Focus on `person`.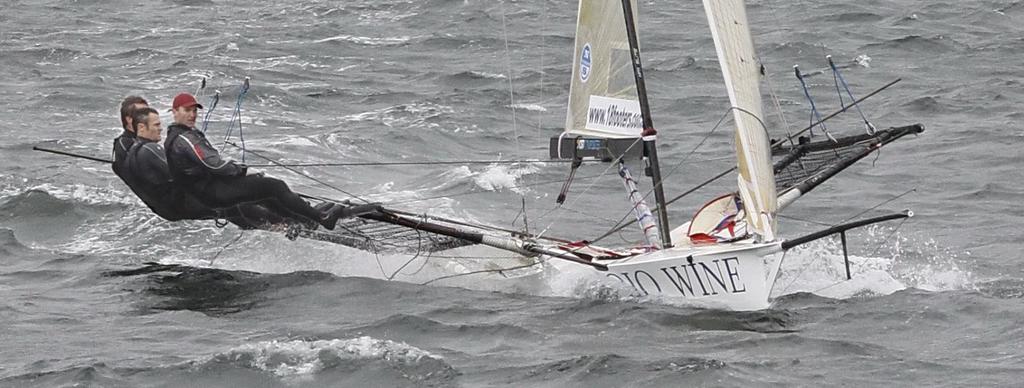
Focused at {"x1": 106, "y1": 90, "x2": 150, "y2": 168}.
